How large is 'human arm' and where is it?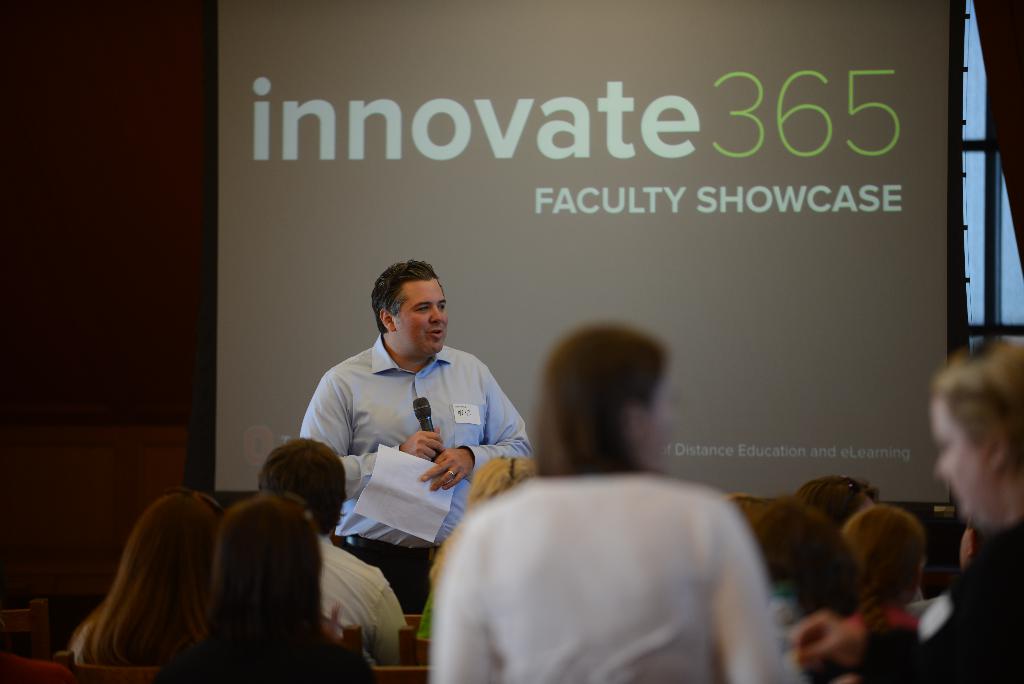
Bounding box: (left=716, top=510, right=788, bottom=683).
